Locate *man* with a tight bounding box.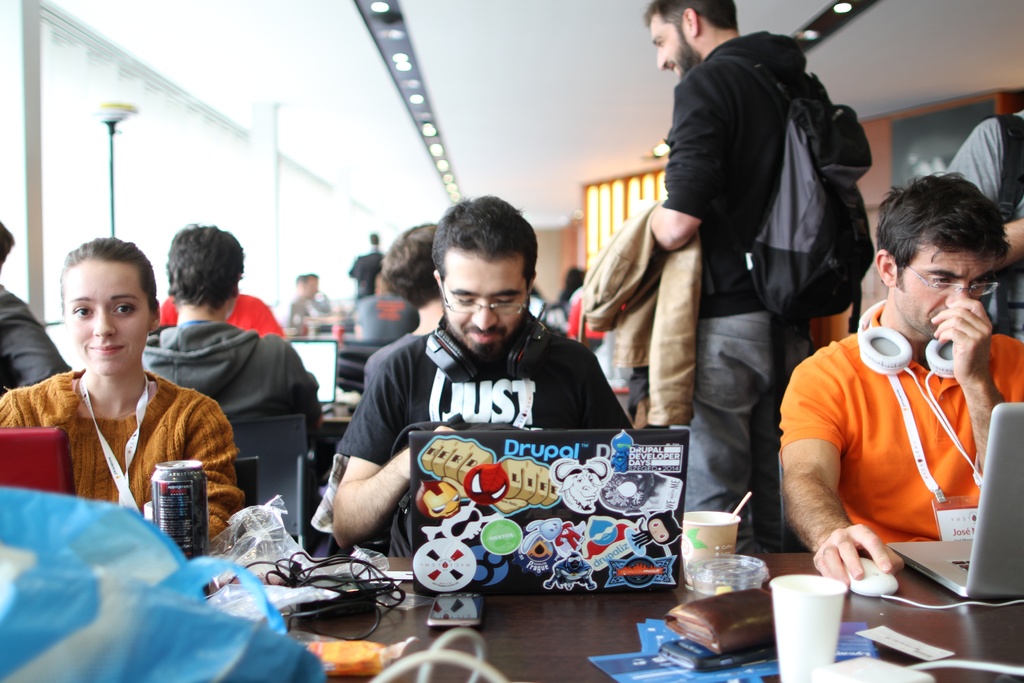
box(140, 224, 329, 427).
